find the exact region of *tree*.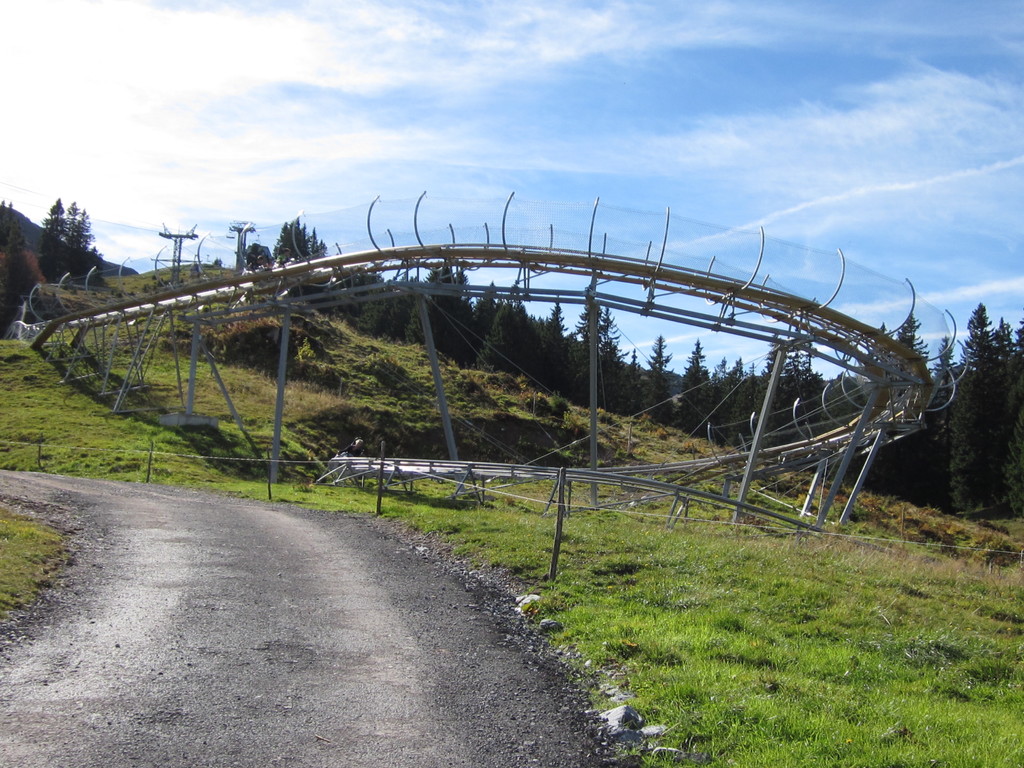
Exact region: bbox=(23, 179, 106, 289).
